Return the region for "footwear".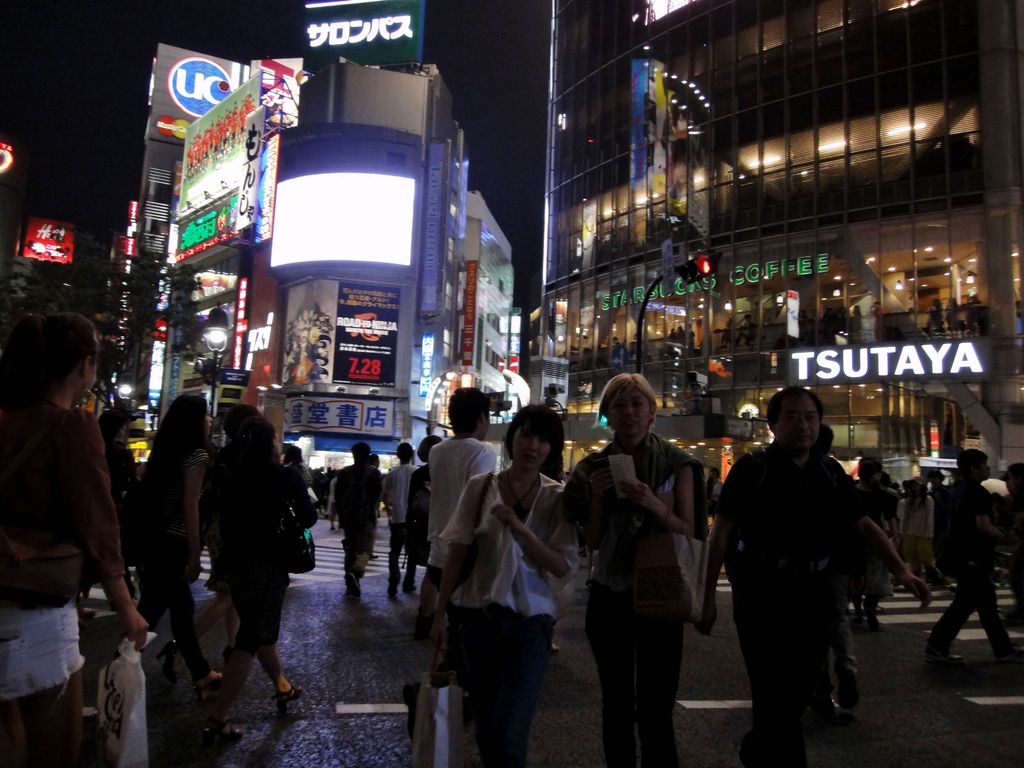
region(404, 582, 428, 598).
